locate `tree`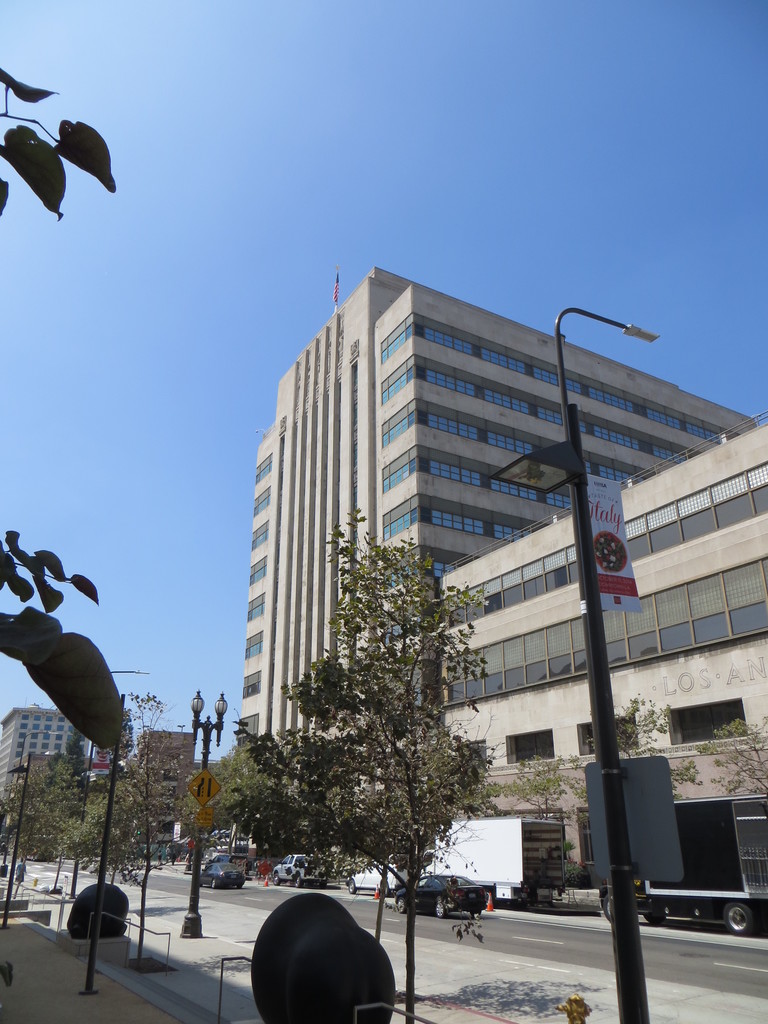
702, 706, 767, 806
